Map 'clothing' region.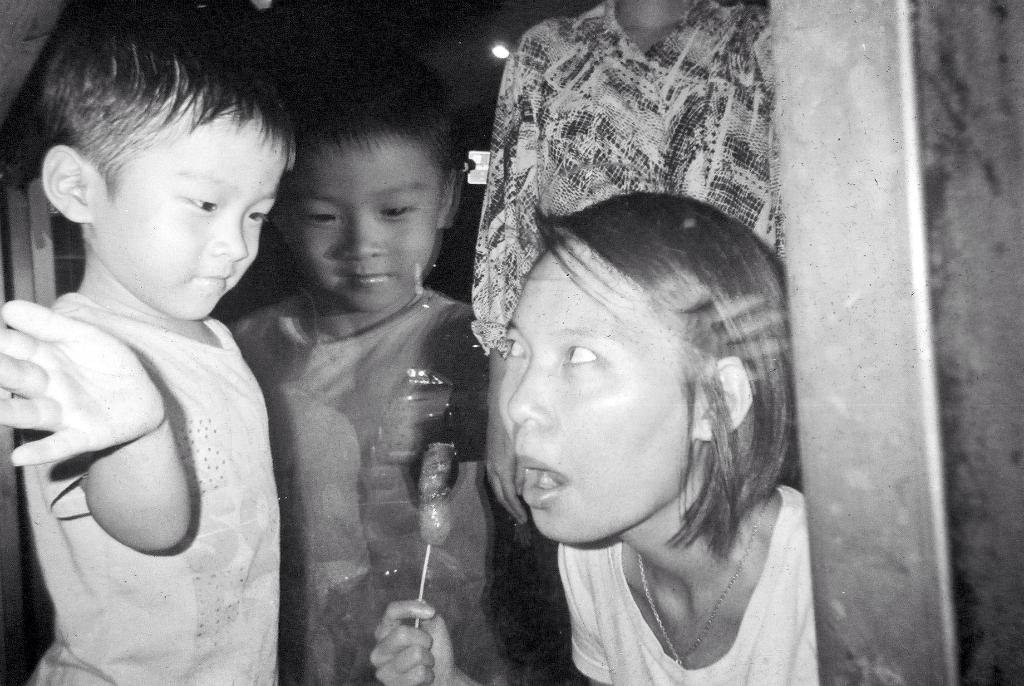
Mapped to [left=224, top=292, right=507, bottom=685].
